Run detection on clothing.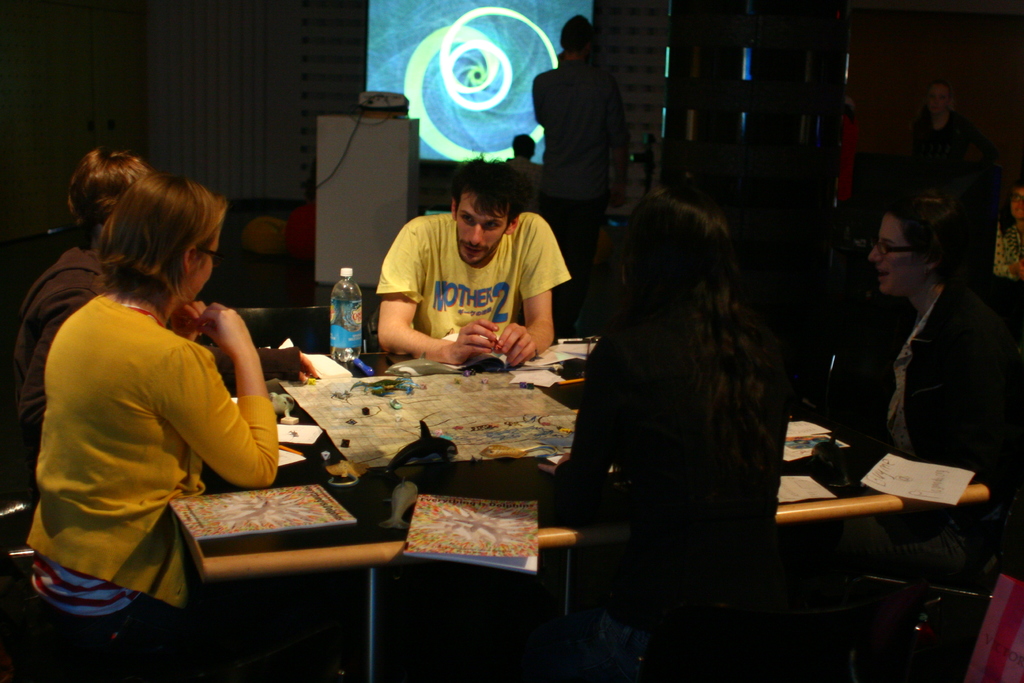
Result: [1, 245, 105, 492].
